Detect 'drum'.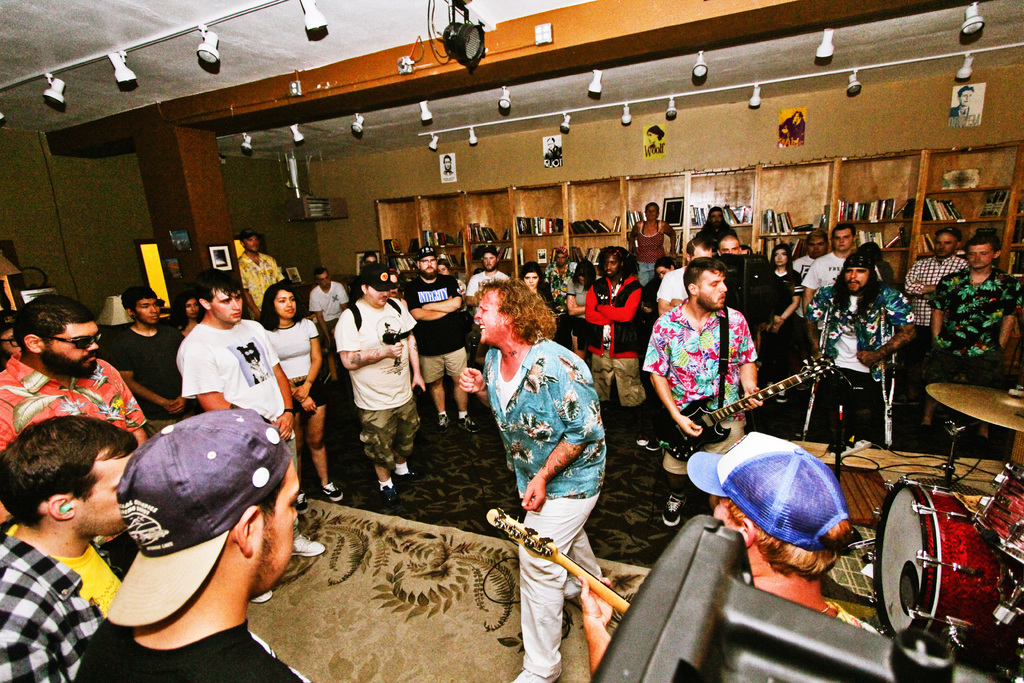
Detected at <bbox>972, 461, 1023, 566</bbox>.
